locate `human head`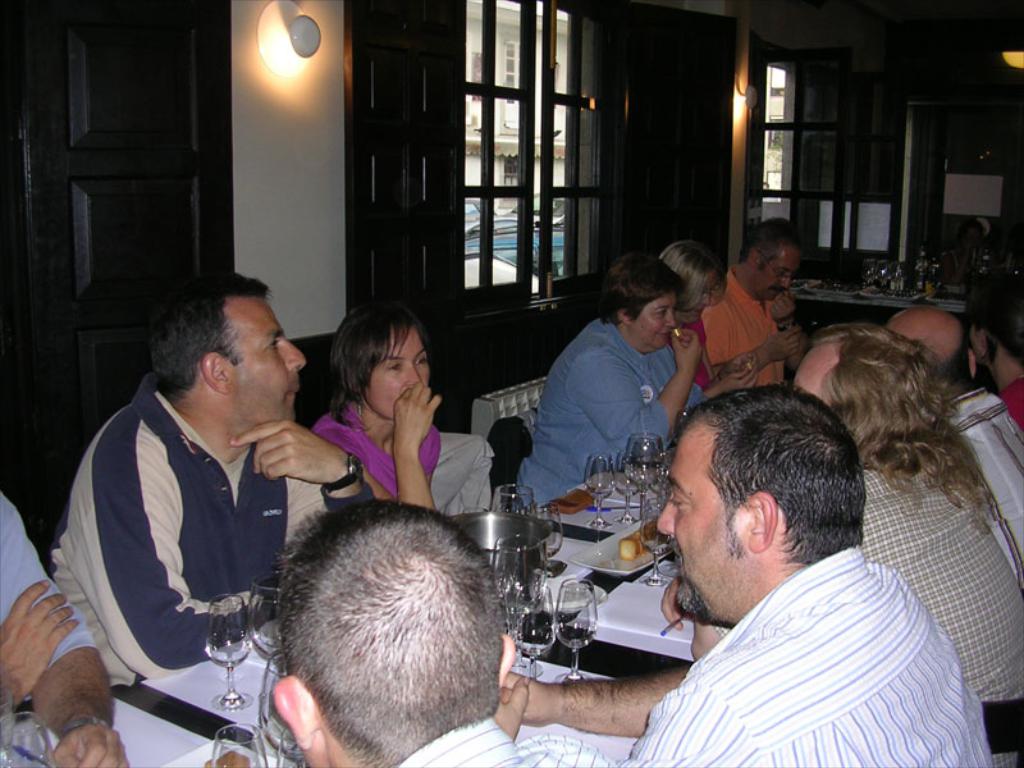
crop(662, 239, 722, 312)
